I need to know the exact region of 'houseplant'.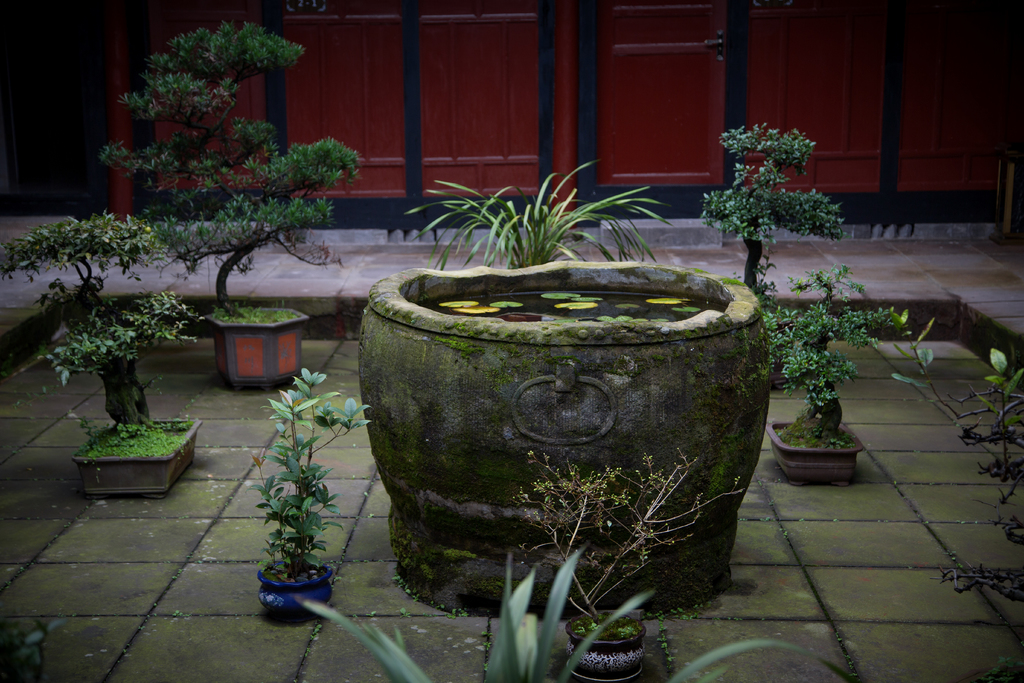
Region: bbox(754, 267, 915, 479).
